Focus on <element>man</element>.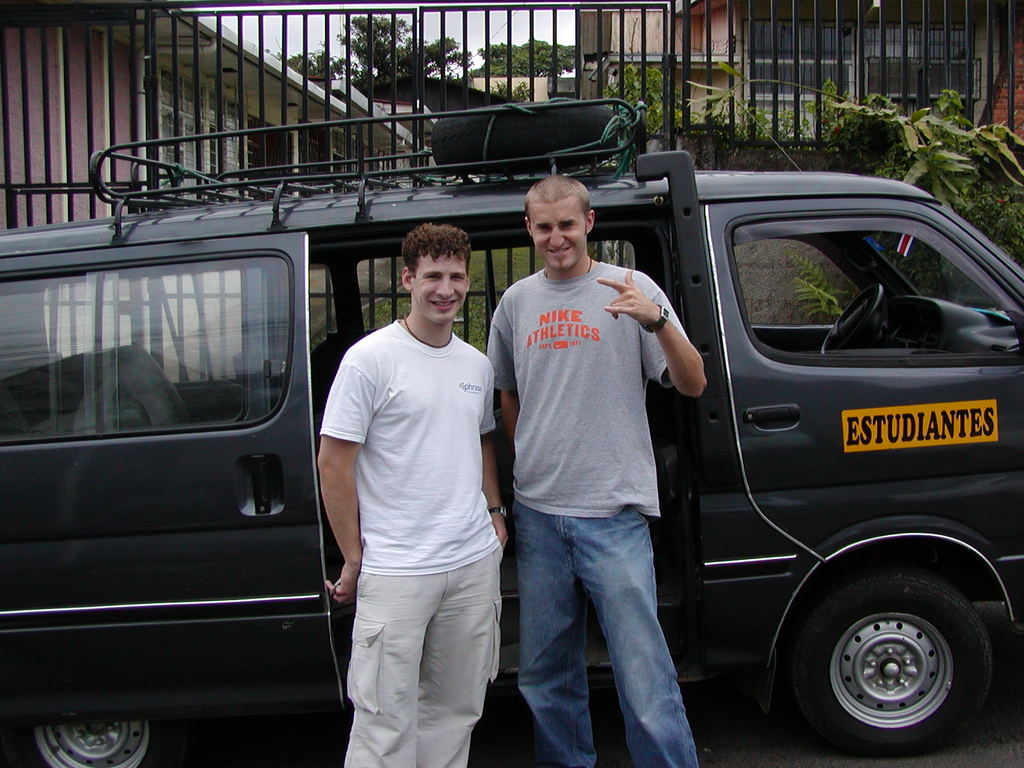
Focused at bbox=[314, 223, 516, 767].
